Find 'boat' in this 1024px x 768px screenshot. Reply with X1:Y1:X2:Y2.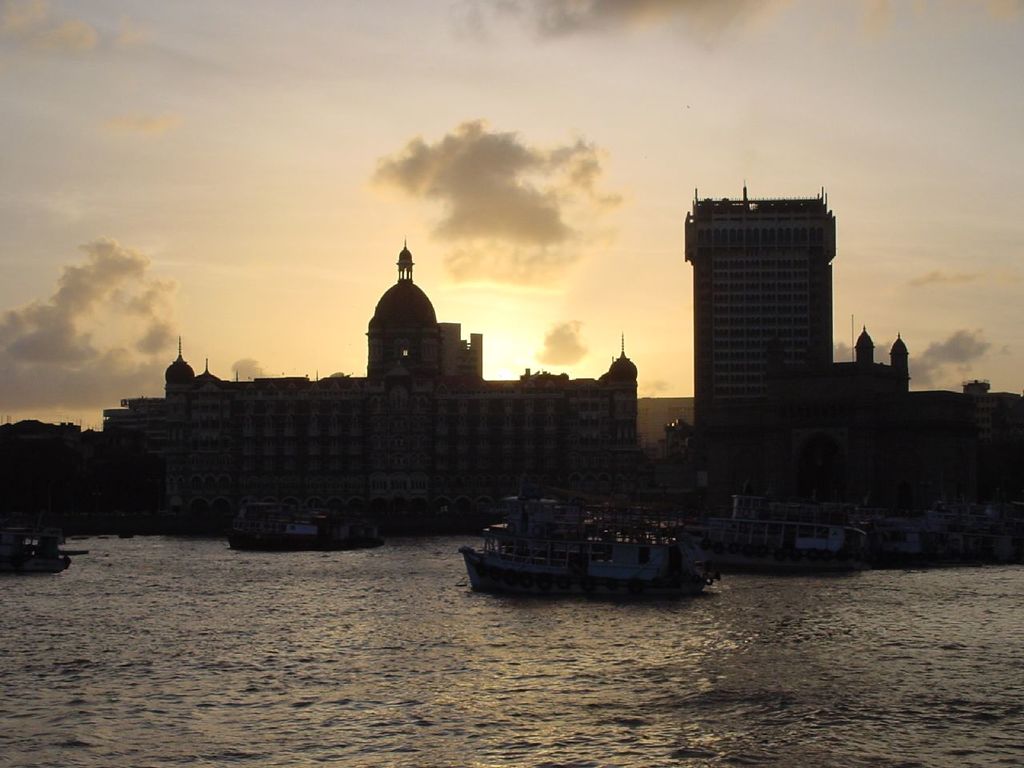
666:478:872:566.
